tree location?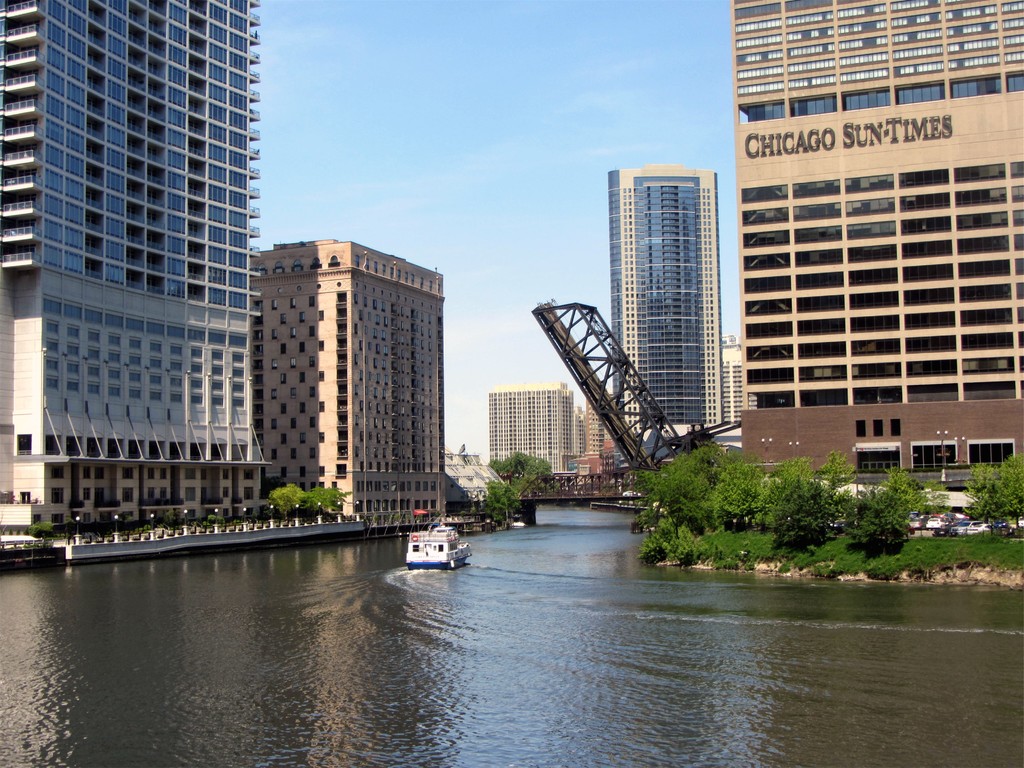
rect(306, 484, 356, 516)
